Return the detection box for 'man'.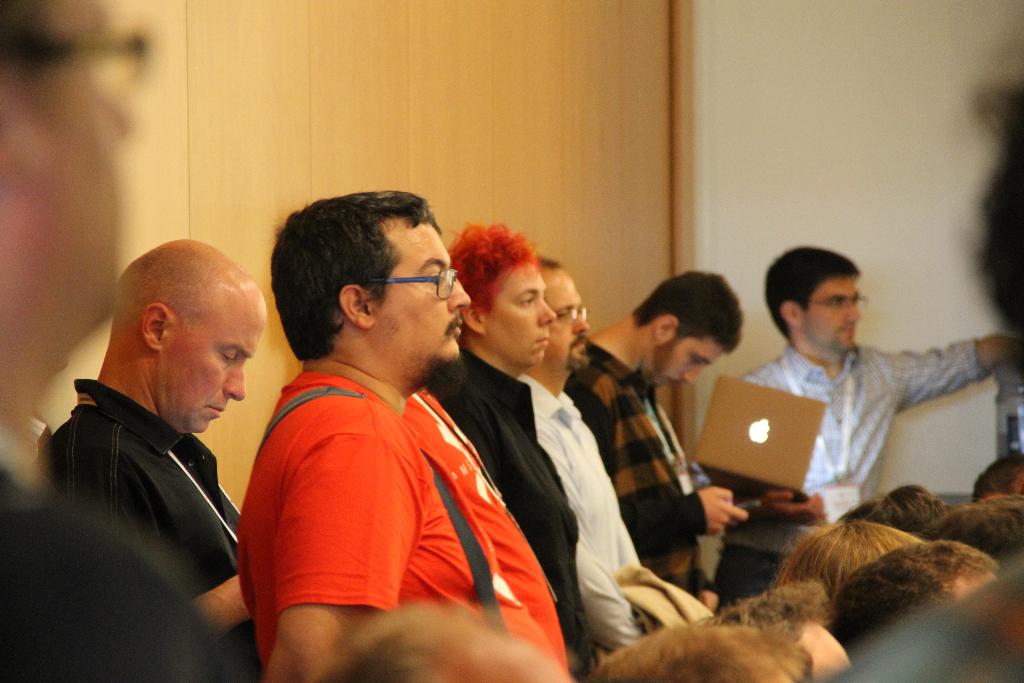
crop(516, 258, 651, 662).
